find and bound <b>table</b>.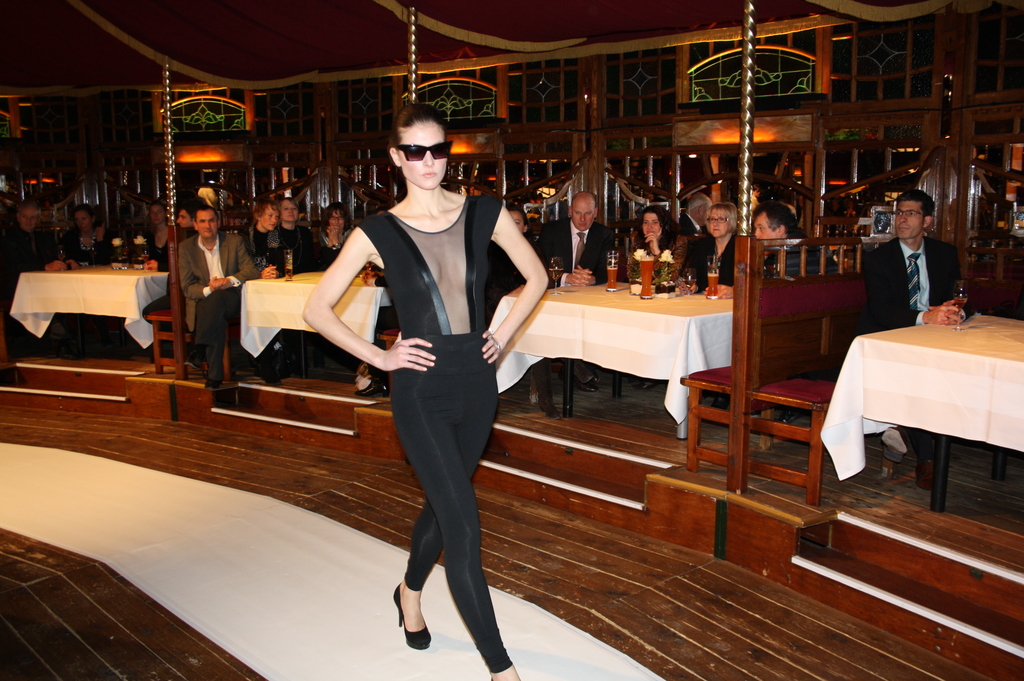
Bound: left=239, top=271, right=392, bottom=385.
